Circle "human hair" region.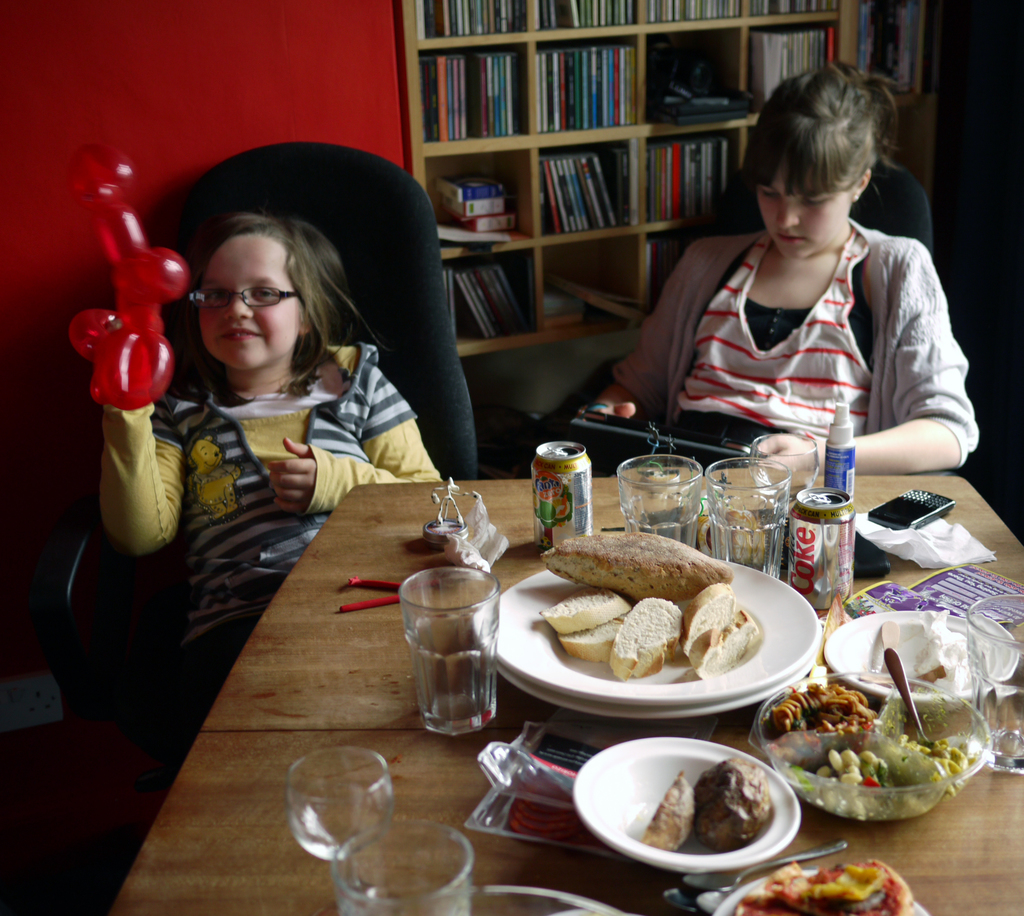
Region: BBox(750, 60, 909, 218).
